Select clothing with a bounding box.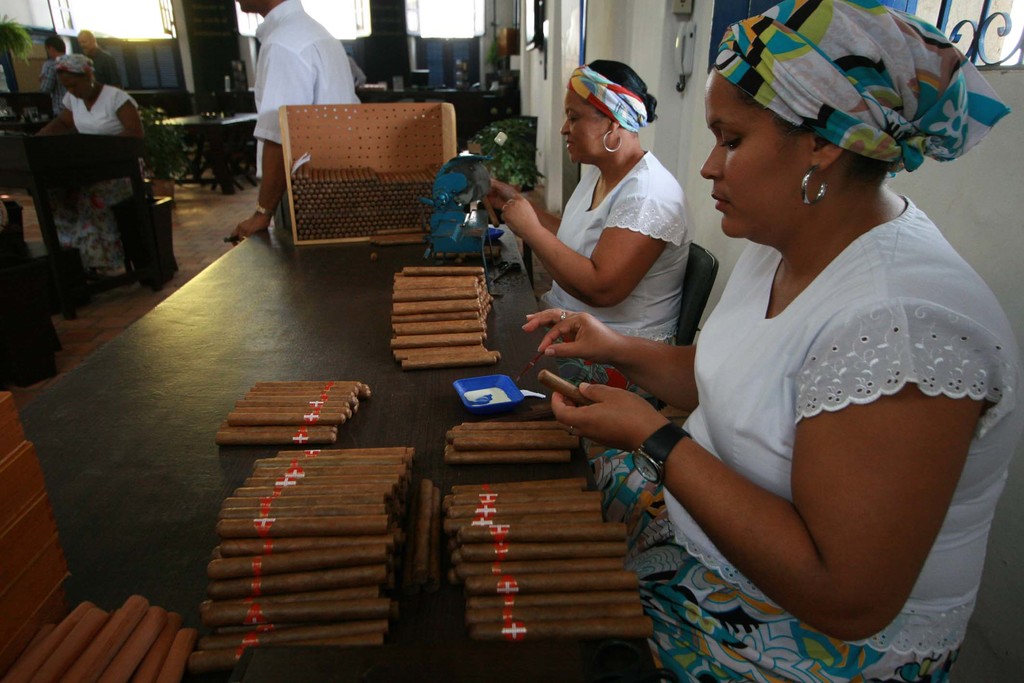
bbox=(254, 0, 366, 238).
